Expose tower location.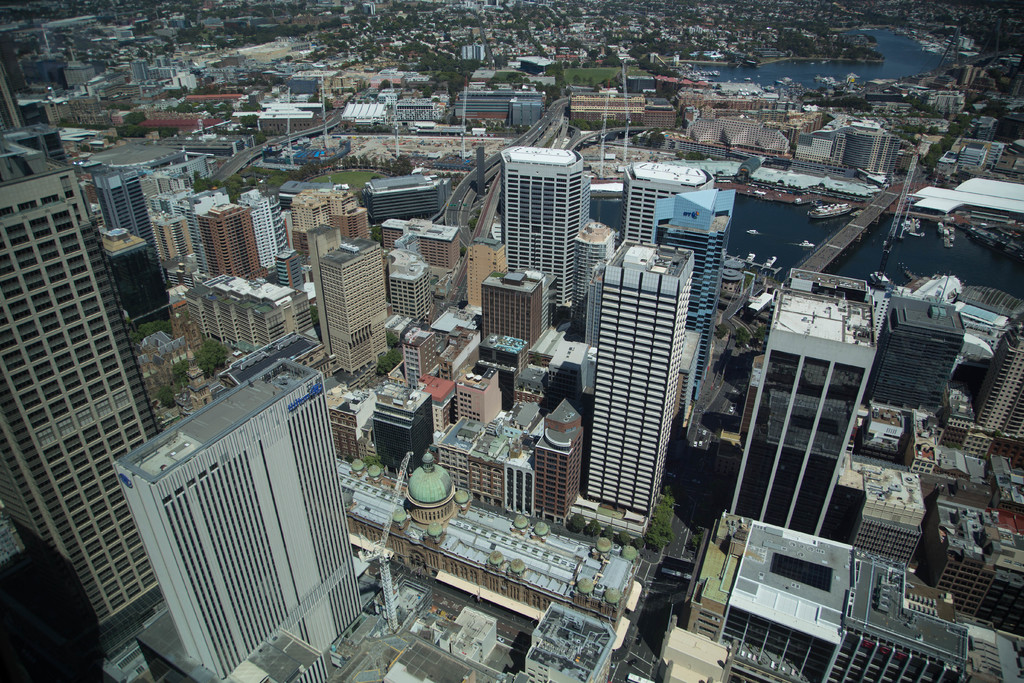
Exposed at <bbox>404, 444, 460, 522</bbox>.
